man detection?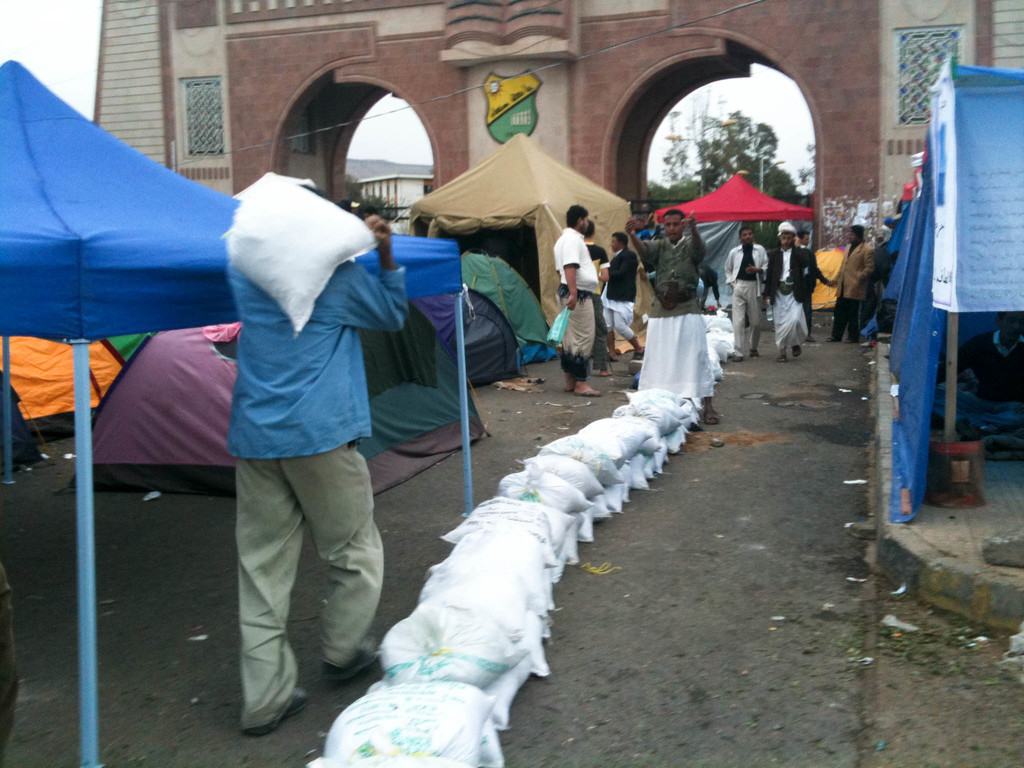
pyautogui.locateOnScreen(826, 223, 881, 335)
